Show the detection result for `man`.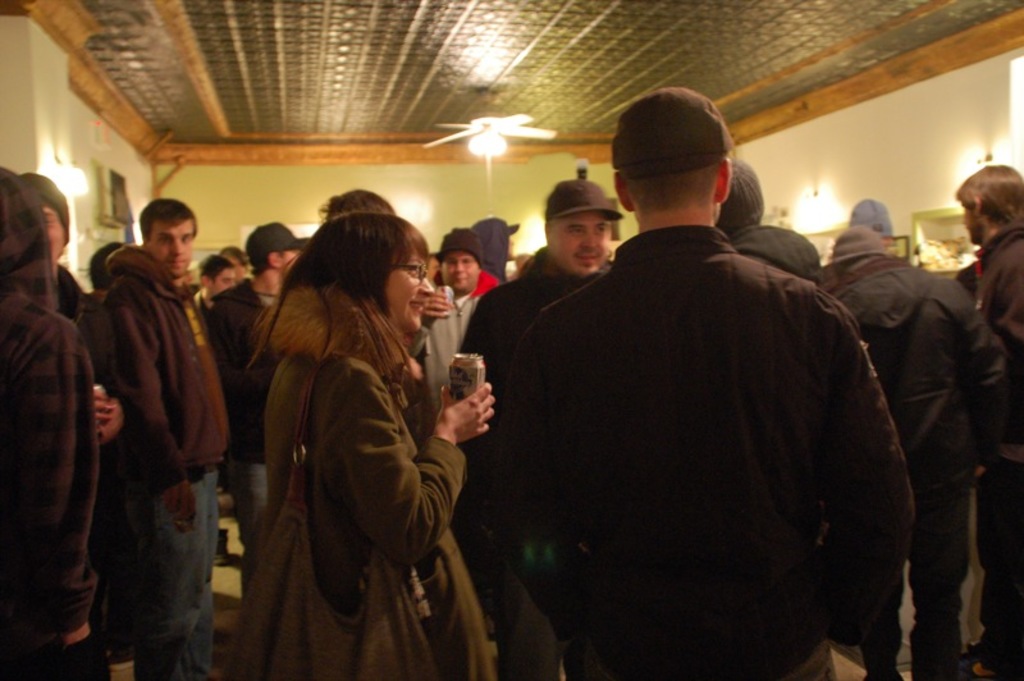
[854,187,923,274].
